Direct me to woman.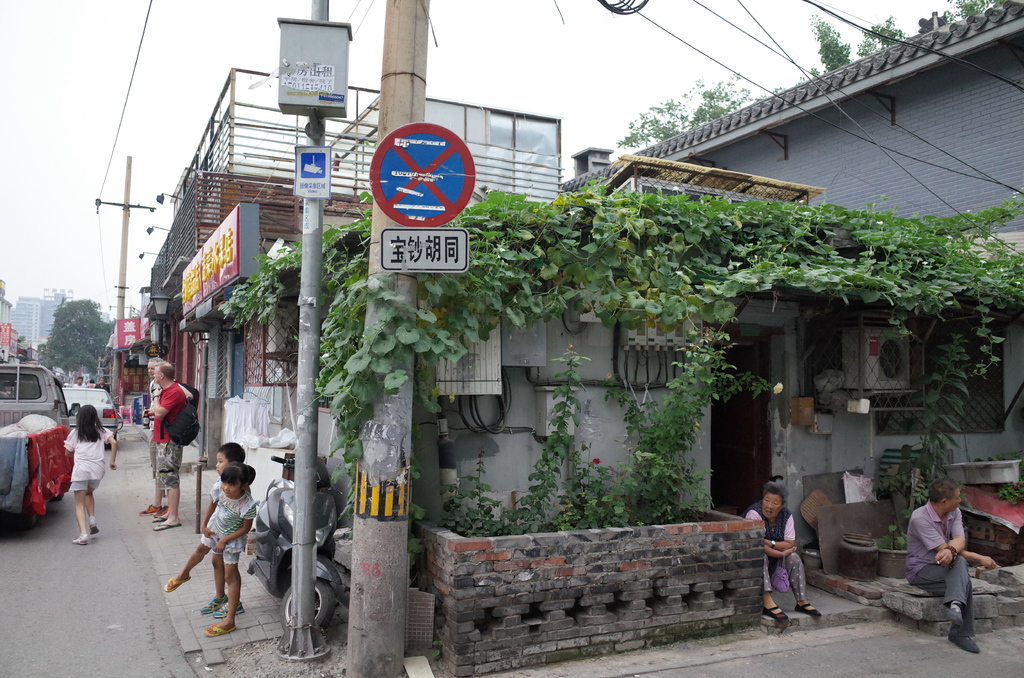
Direction: BBox(743, 483, 825, 617).
